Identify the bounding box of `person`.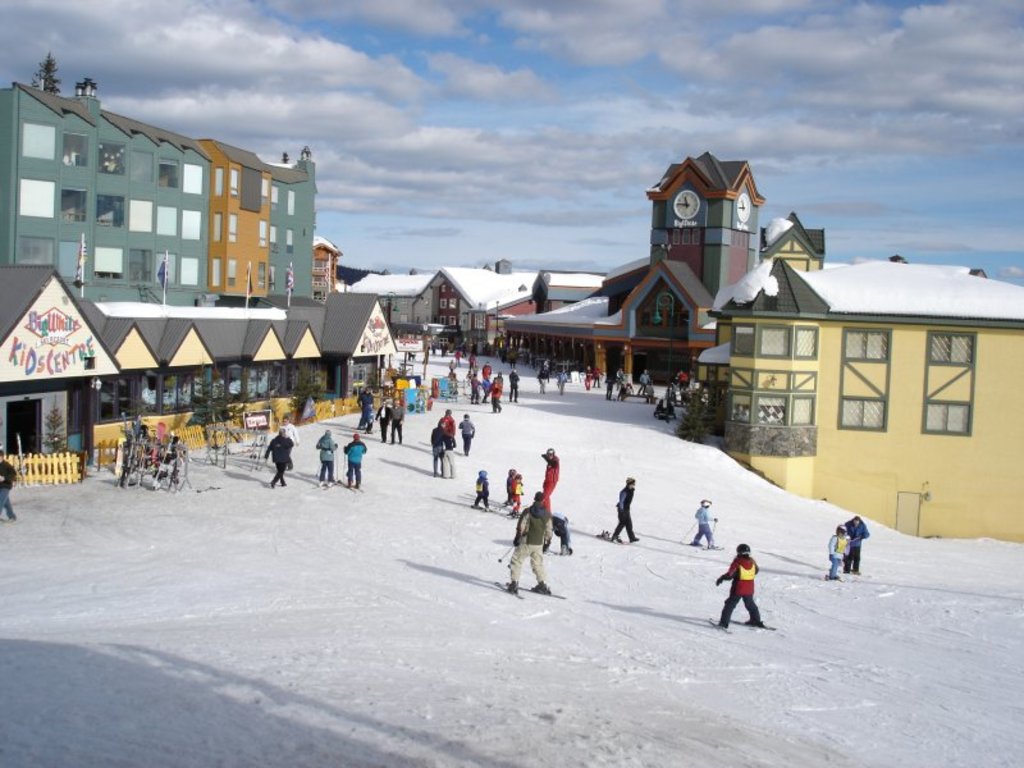
box(442, 436, 453, 472).
